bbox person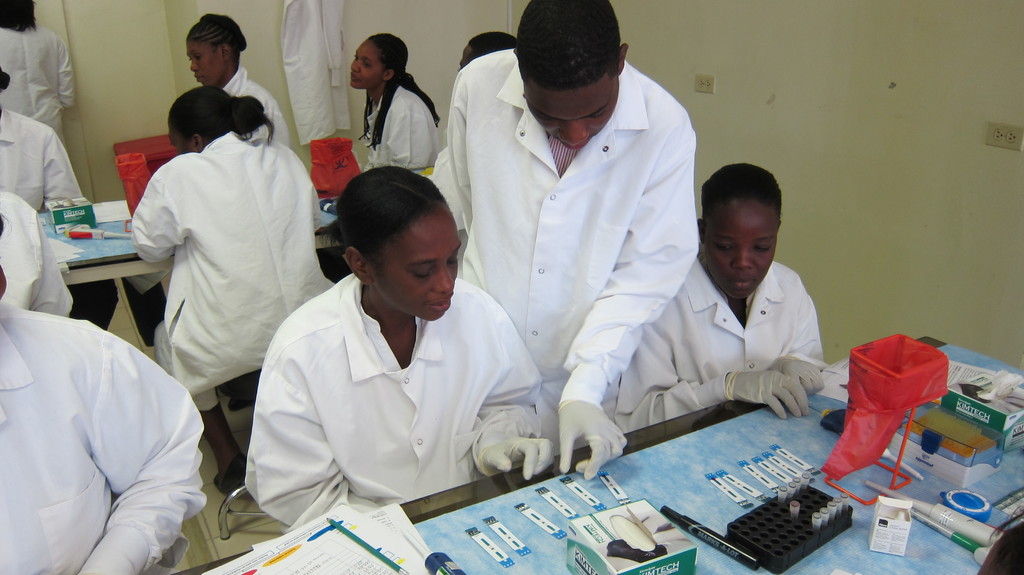
<bbox>639, 140, 836, 468</bbox>
